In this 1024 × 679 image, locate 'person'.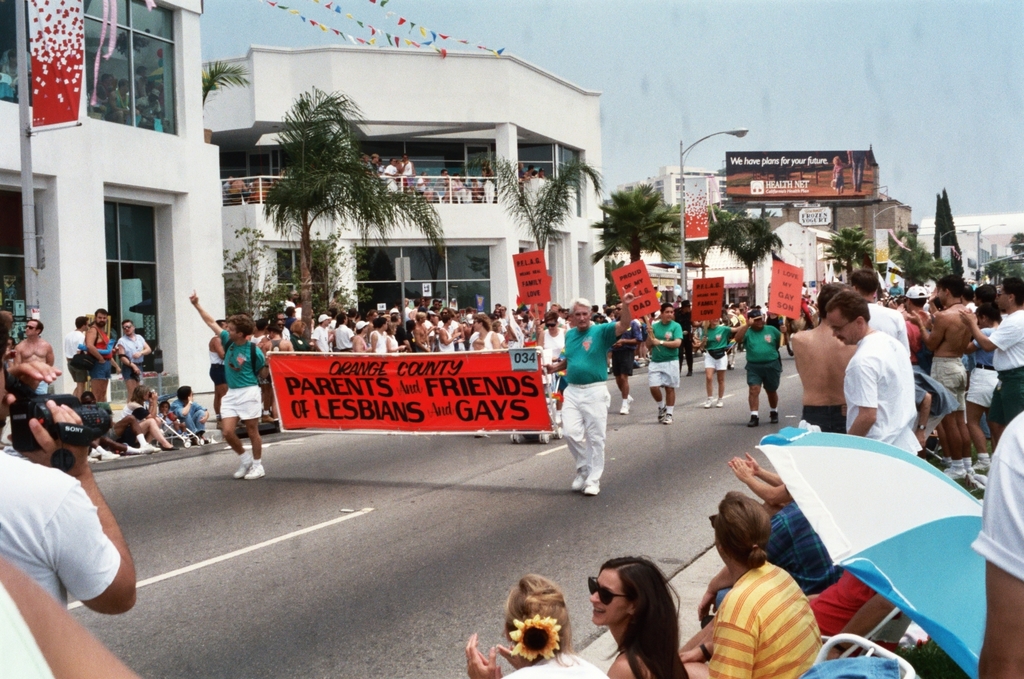
Bounding box: [left=898, top=278, right=989, bottom=452].
